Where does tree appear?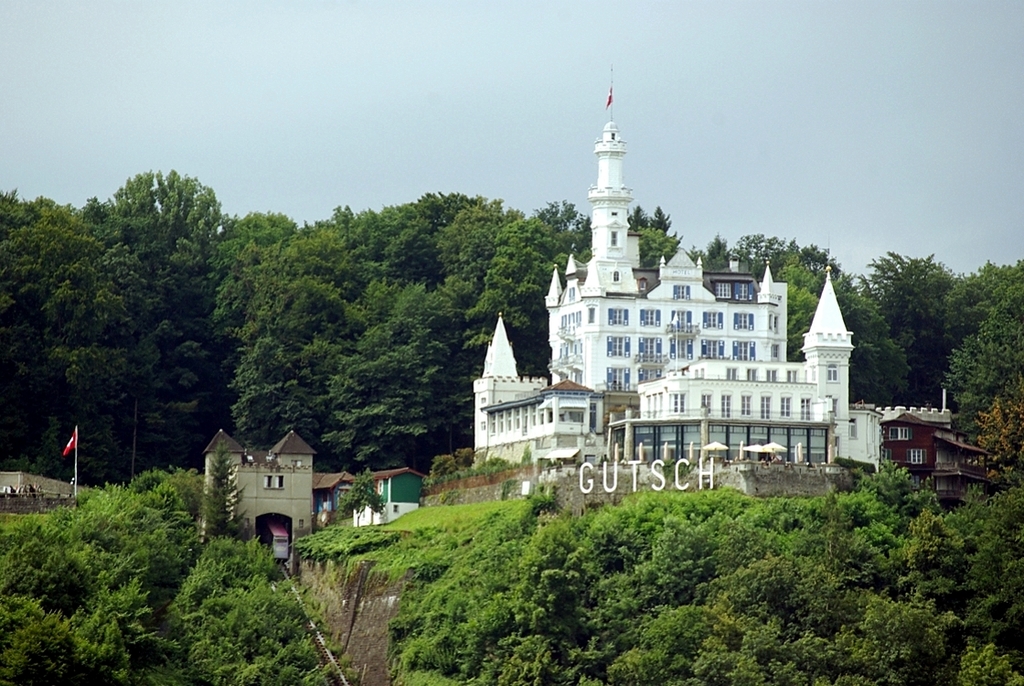
Appears at rect(69, 186, 120, 252).
